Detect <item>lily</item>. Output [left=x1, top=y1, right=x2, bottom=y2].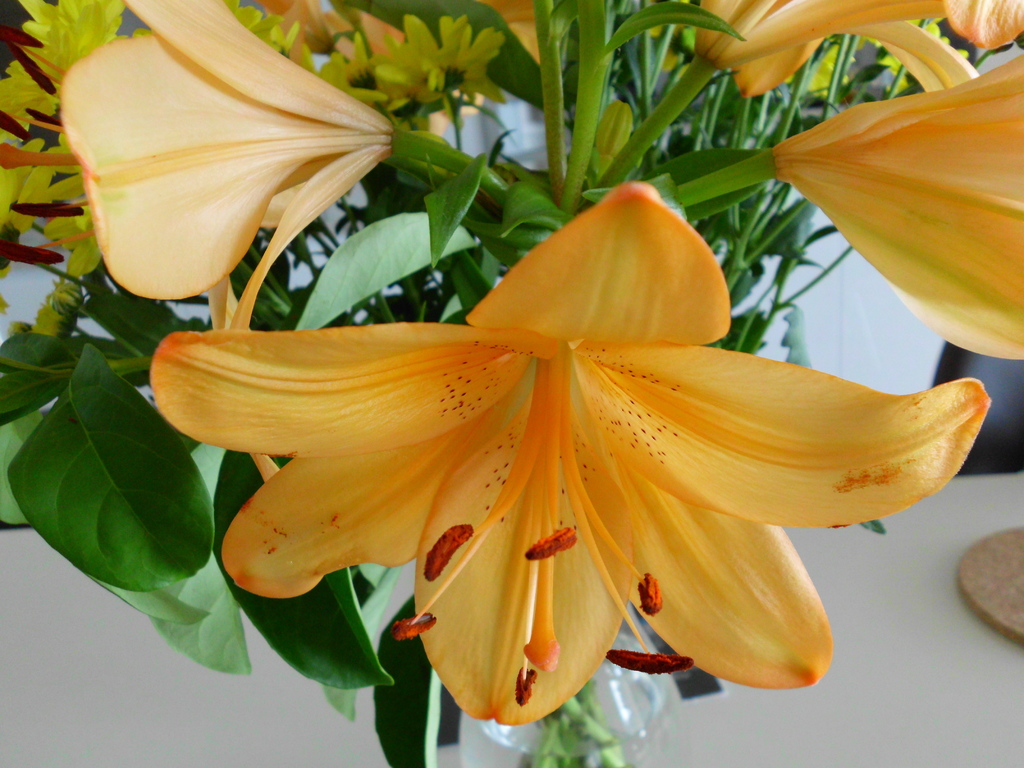
[left=770, top=53, right=1023, bottom=360].
